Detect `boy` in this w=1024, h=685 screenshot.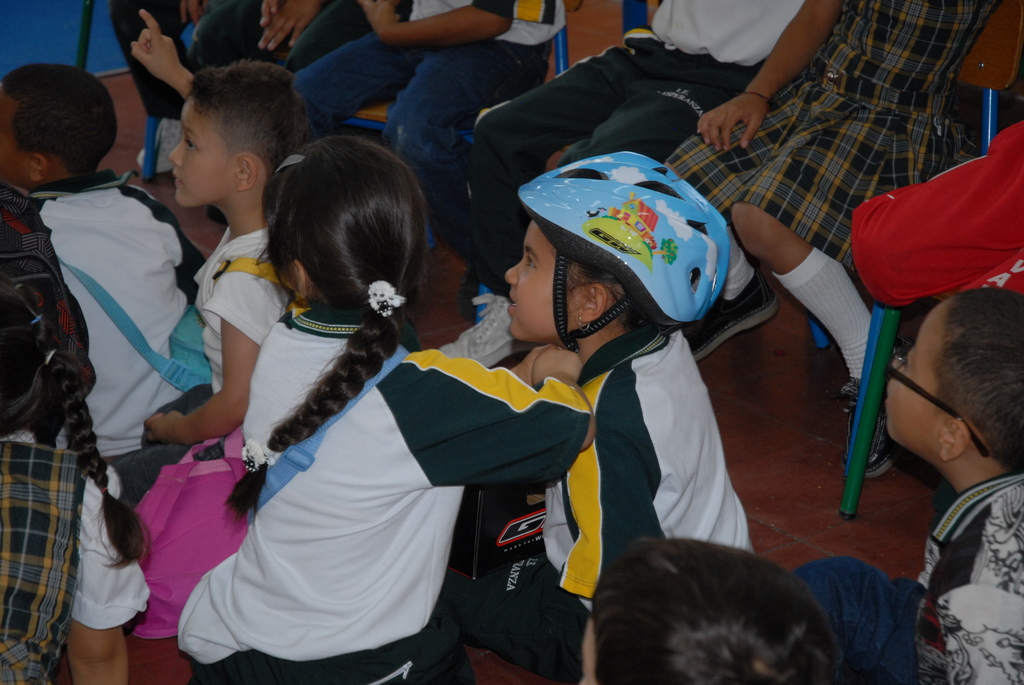
Detection: [x1=99, y1=14, x2=321, y2=436].
